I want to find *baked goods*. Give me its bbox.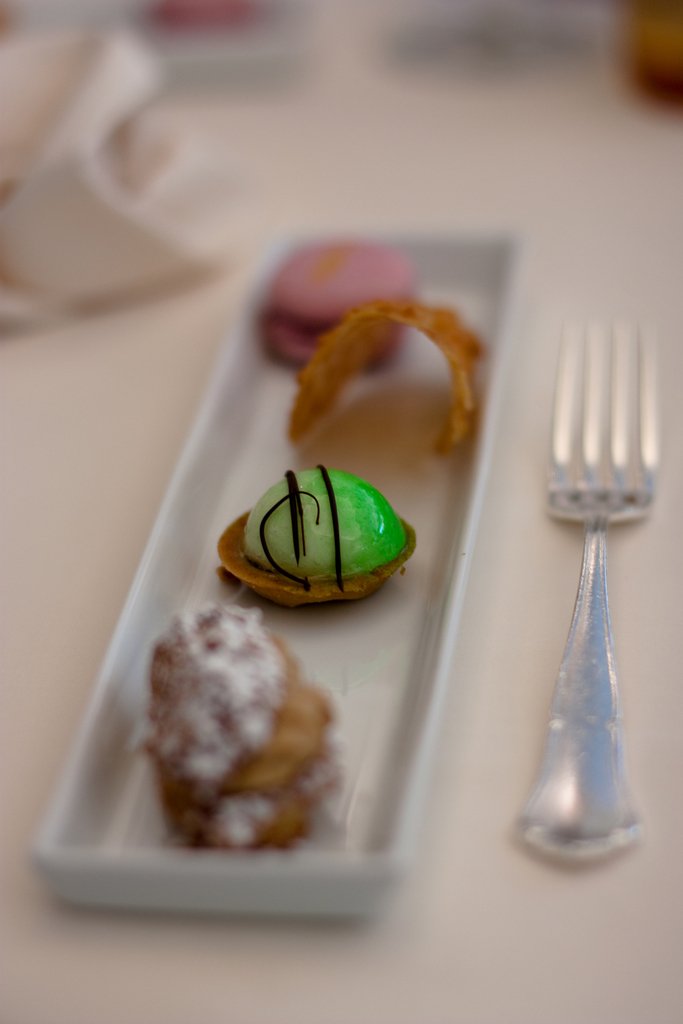
124, 592, 370, 895.
